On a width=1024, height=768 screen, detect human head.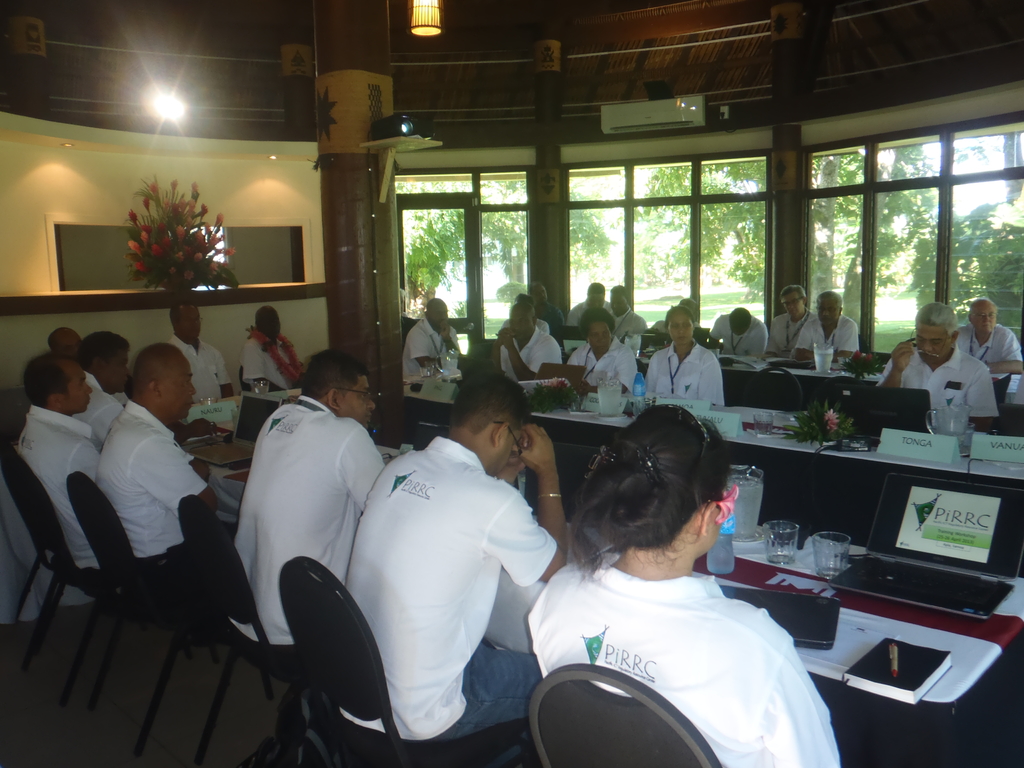
79 330 128 394.
